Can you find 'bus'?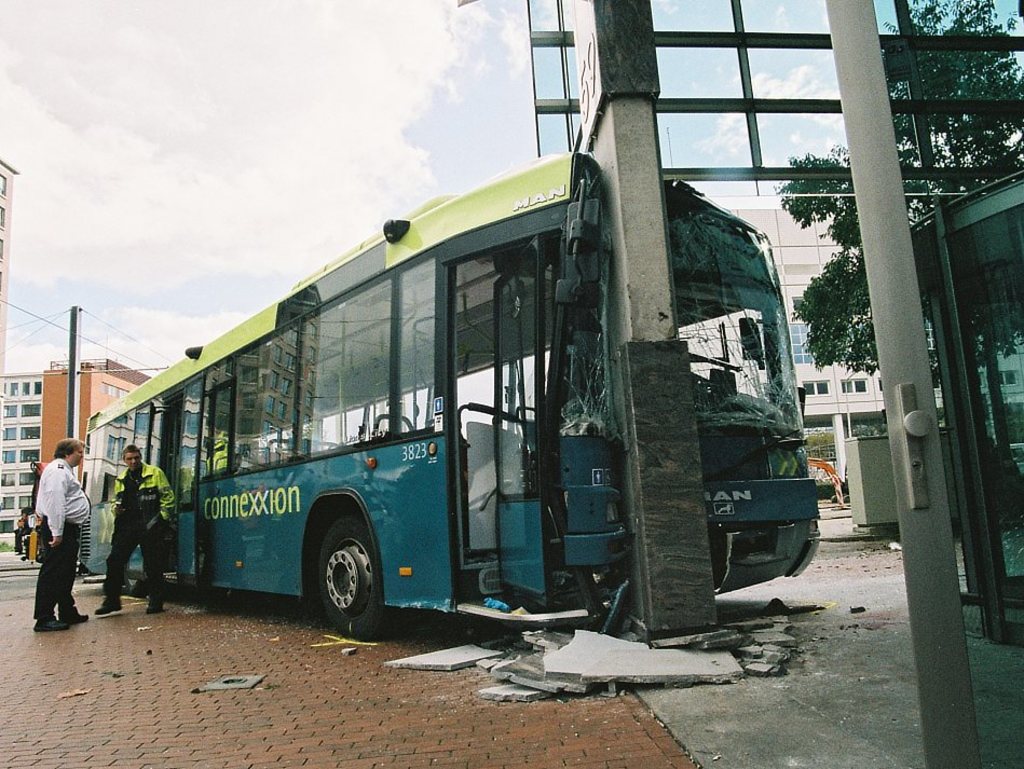
Yes, bounding box: detection(76, 139, 819, 642).
